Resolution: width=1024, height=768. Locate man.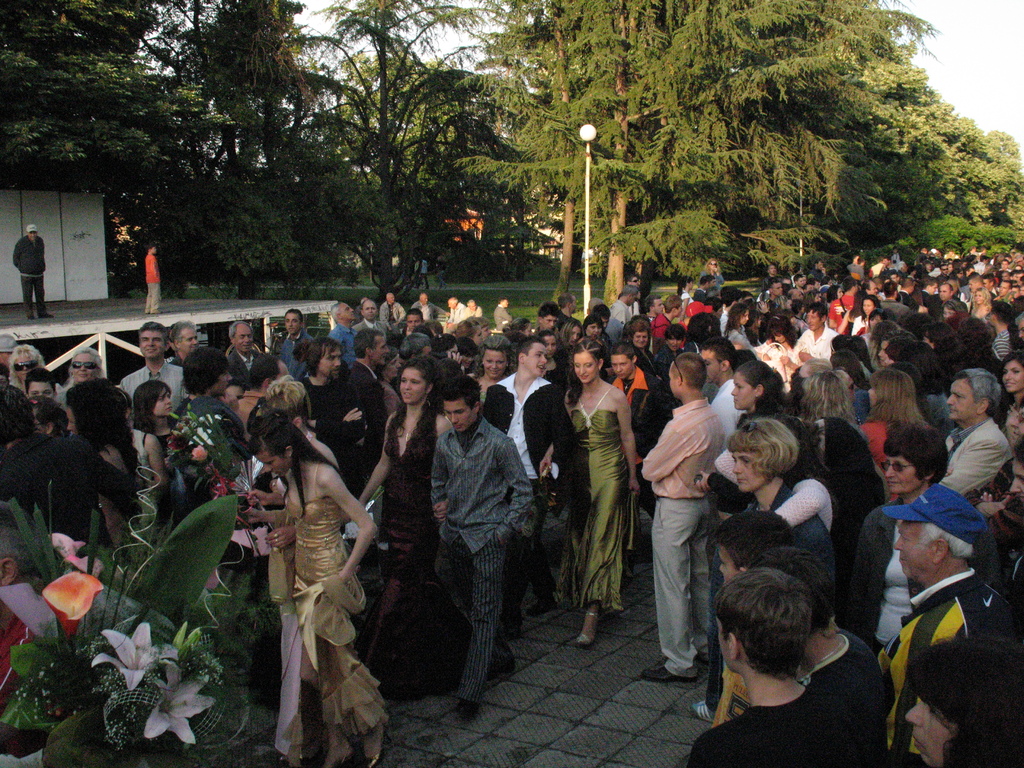
Rect(788, 300, 838, 372).
